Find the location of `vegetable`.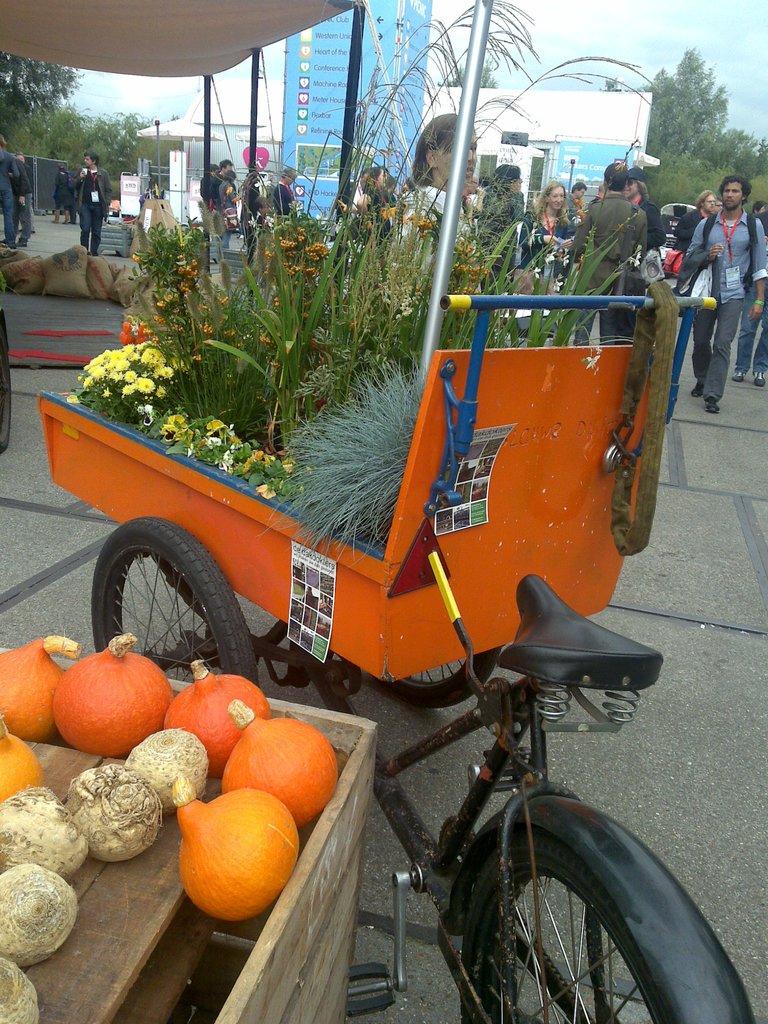
Location: bbox=(0, 725, 41, 810).
